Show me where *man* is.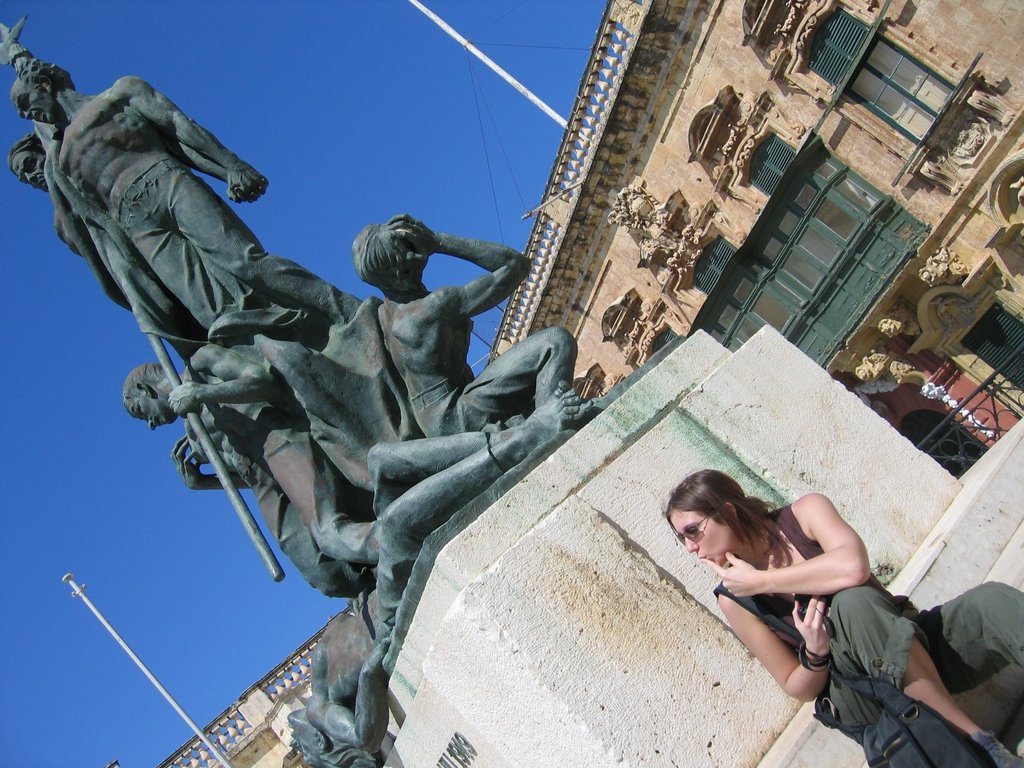
*man* is at [x1=18, y1=51, x2=364, y2=355].
